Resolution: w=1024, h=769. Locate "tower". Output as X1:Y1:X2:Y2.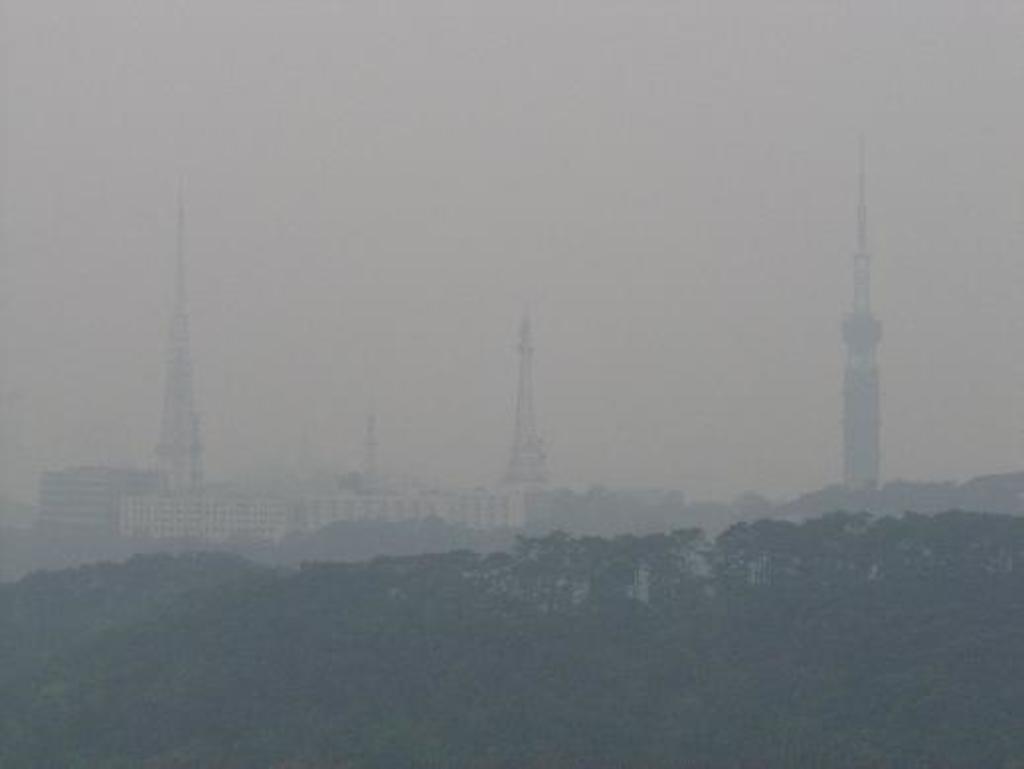
158:184:204:484.
